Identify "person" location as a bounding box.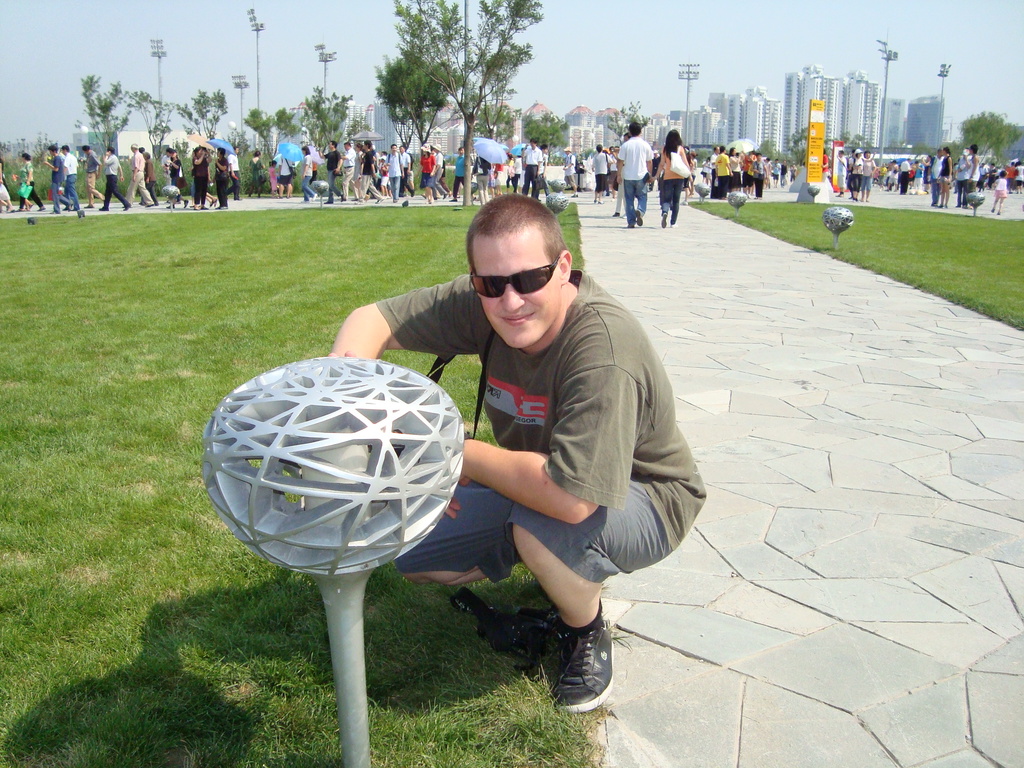
left=653, top=127, right=693, bottom=229.
